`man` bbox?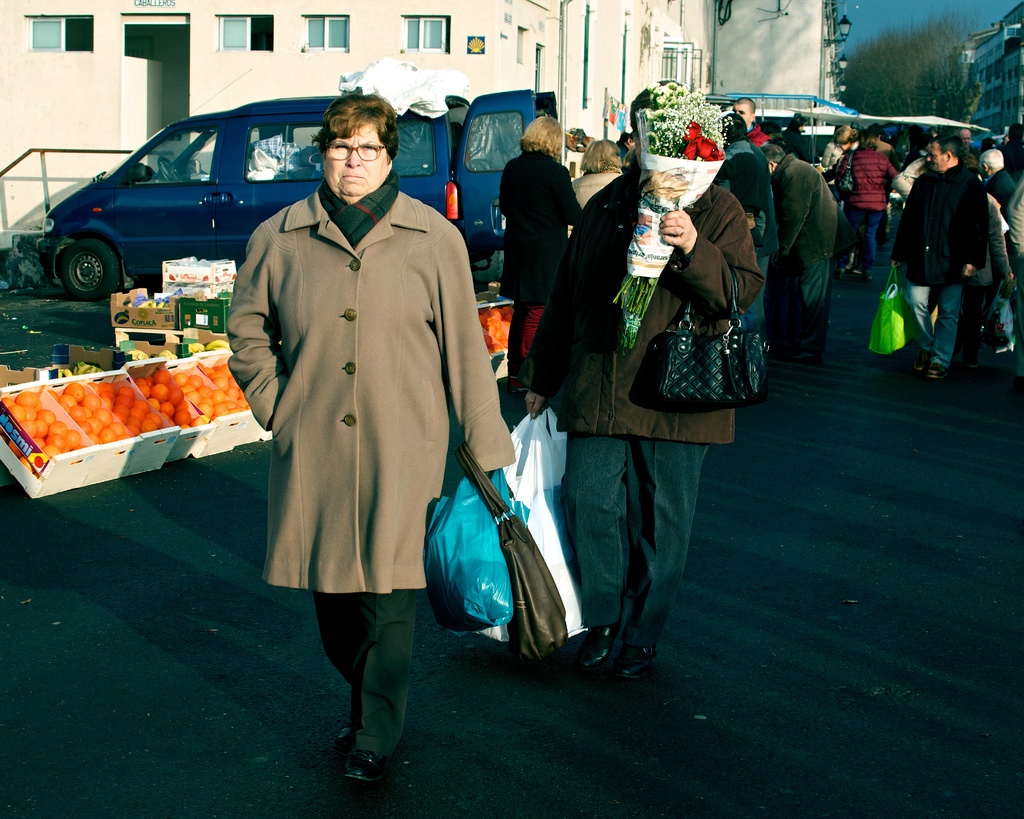
x1=950 y1=129 x2=989 y2=202
